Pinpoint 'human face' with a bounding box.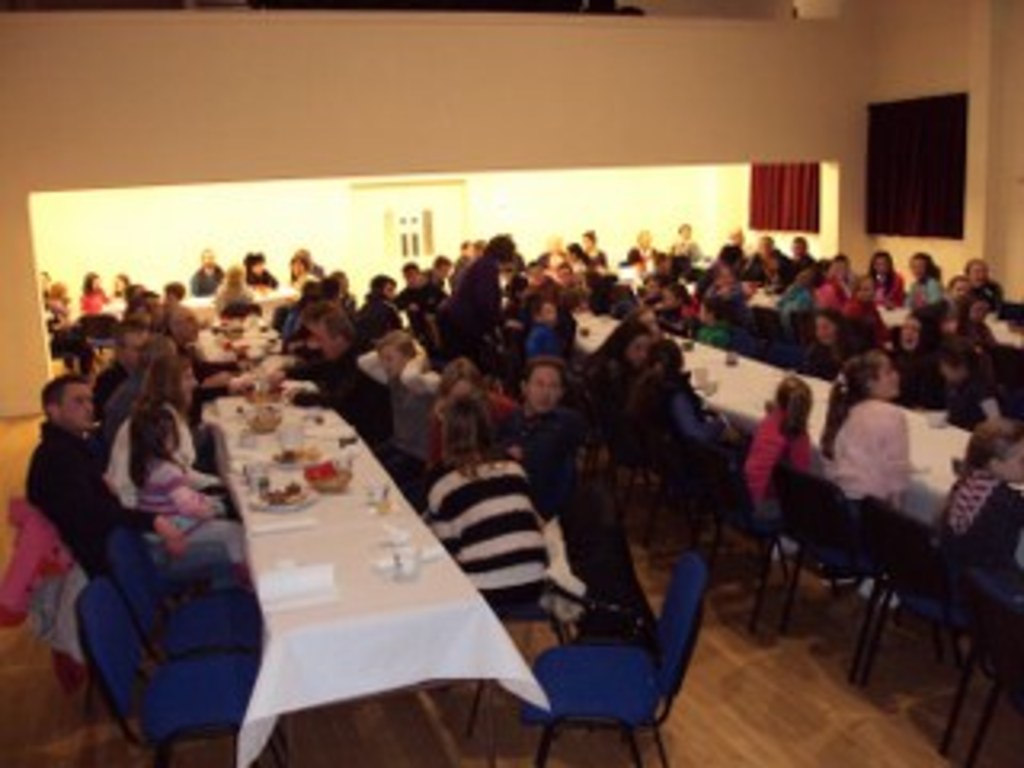
(176,371,198,400).
